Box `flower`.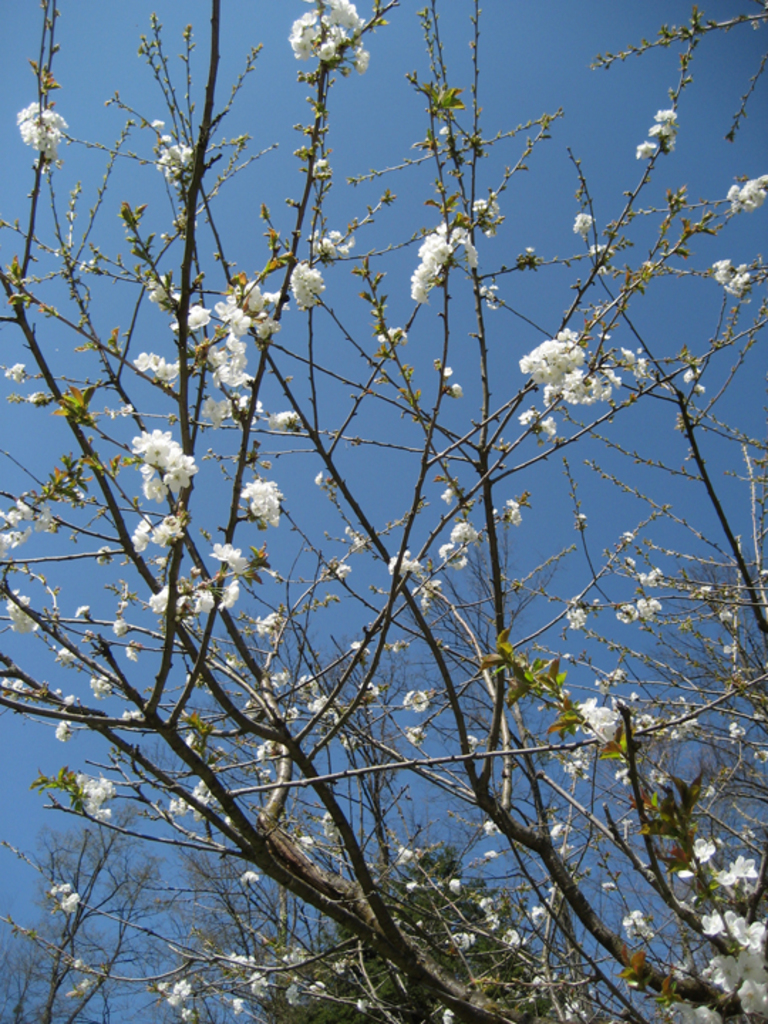
Rect(282, 257, 326, 316).
